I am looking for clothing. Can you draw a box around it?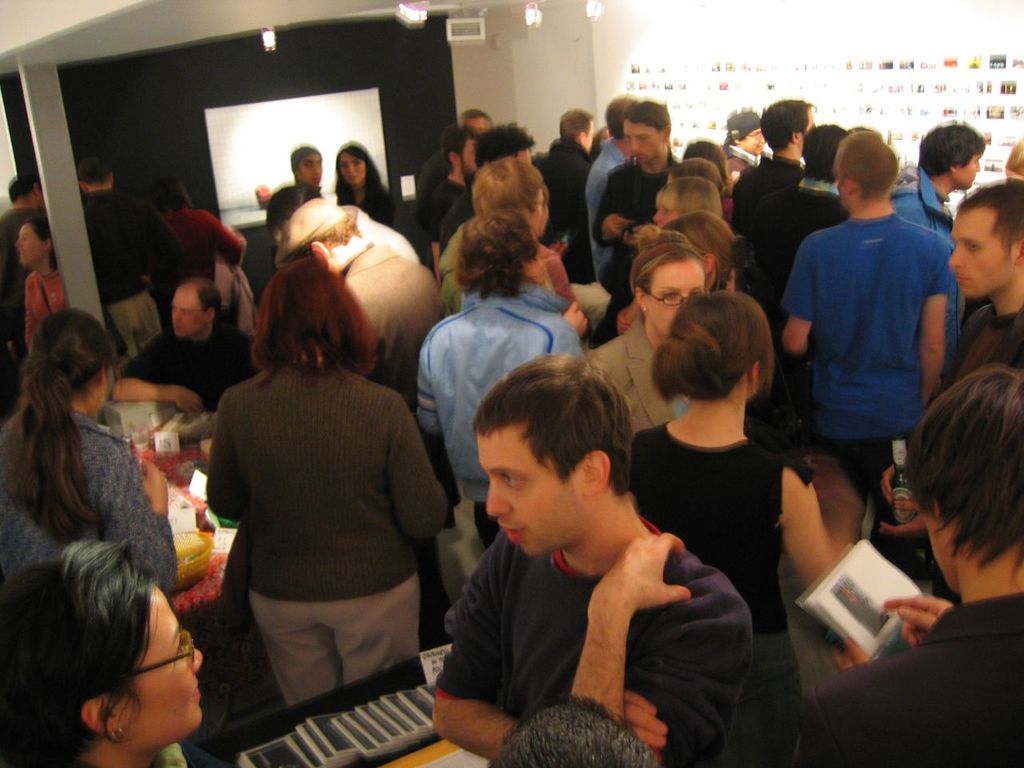
Sure, the bounding box is locate(775, 596, 1023, 767).
